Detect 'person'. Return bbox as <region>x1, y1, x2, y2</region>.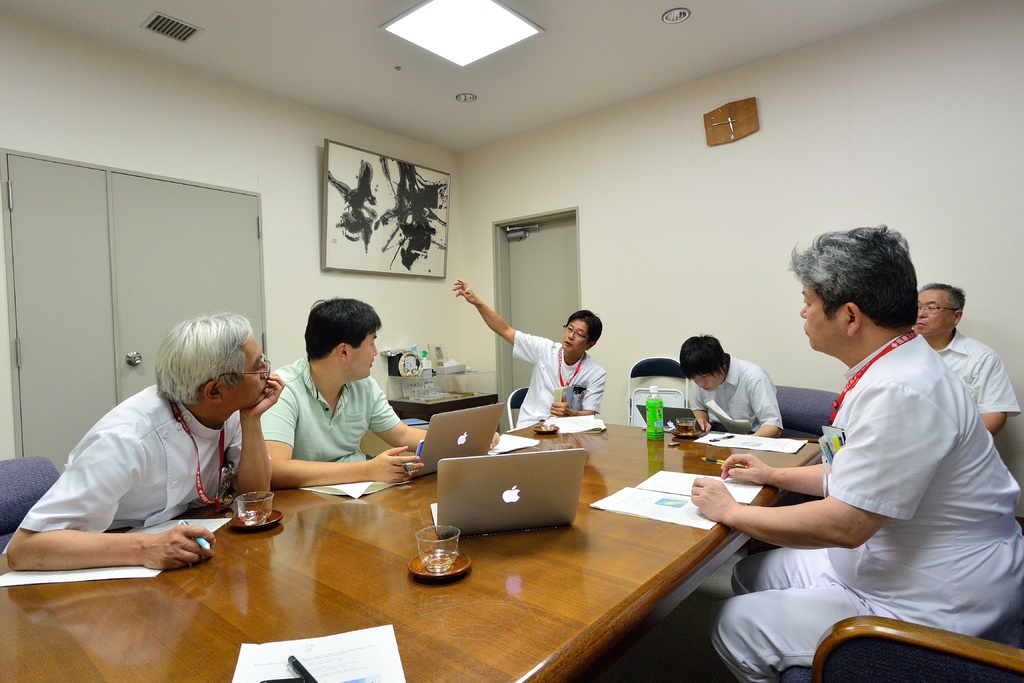
<region>452, 281, 609, 427</region>.
